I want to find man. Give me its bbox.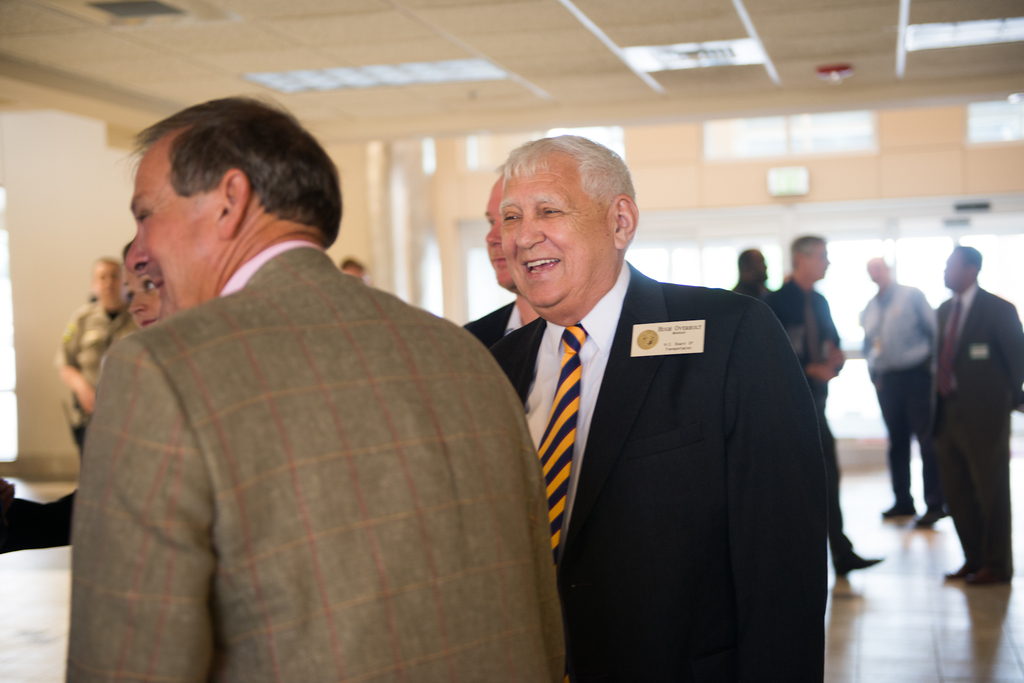
(766, 225, 890, 579).
